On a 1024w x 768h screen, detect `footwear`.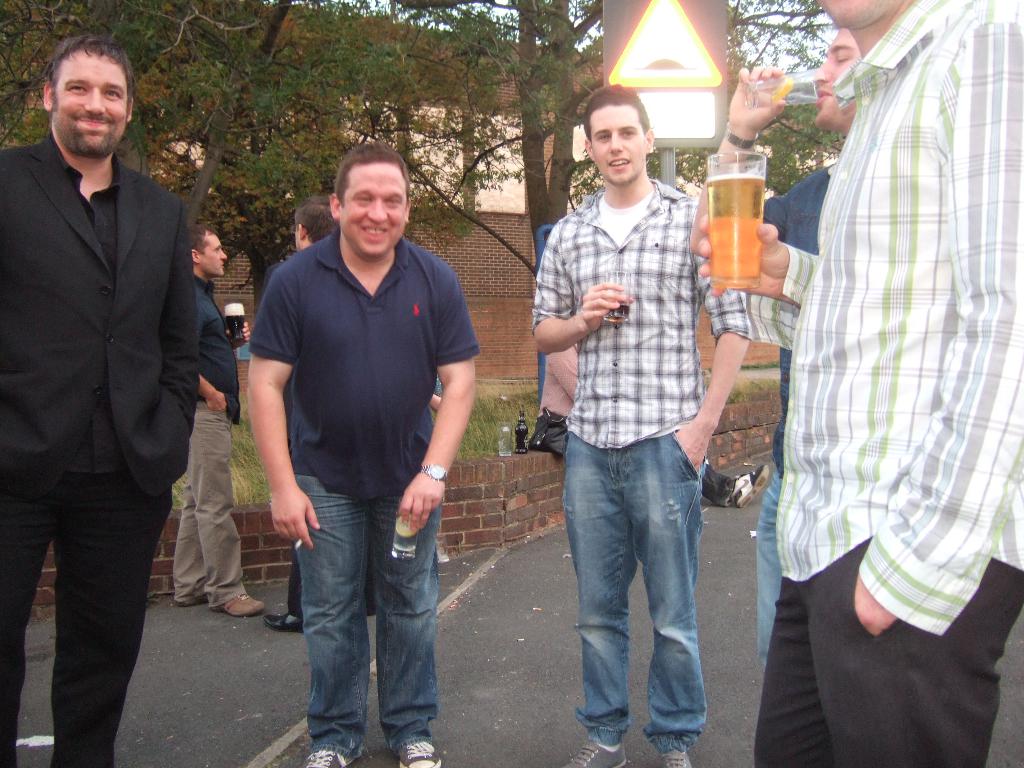
[left=394, top=733, right=445, bottom=767].
